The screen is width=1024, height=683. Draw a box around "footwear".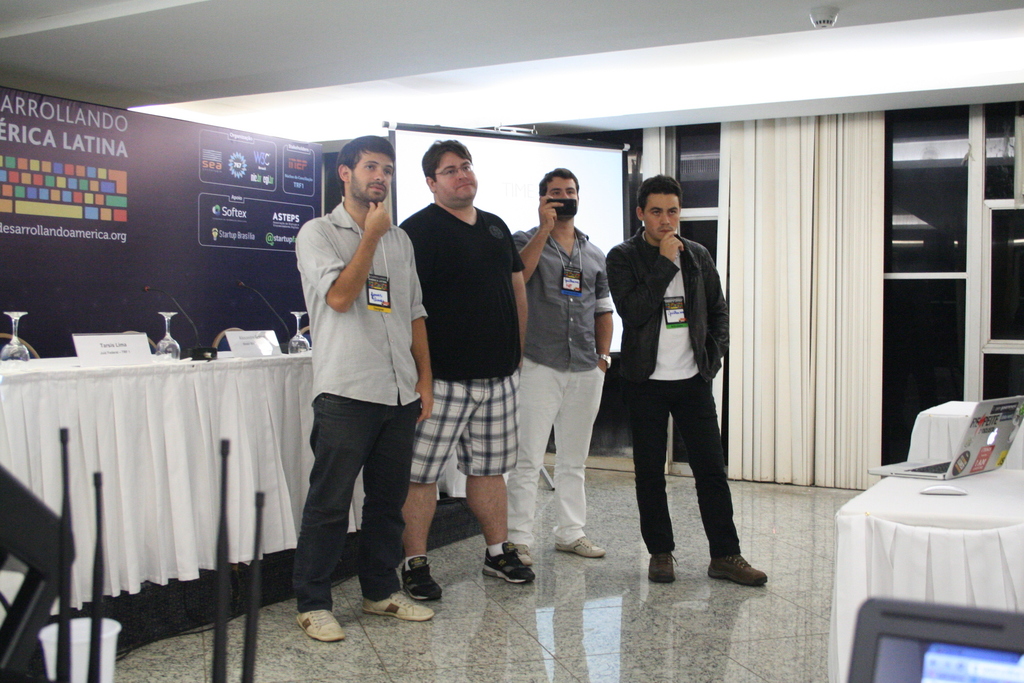
left=706, top=551, right=772, bottom=587.
